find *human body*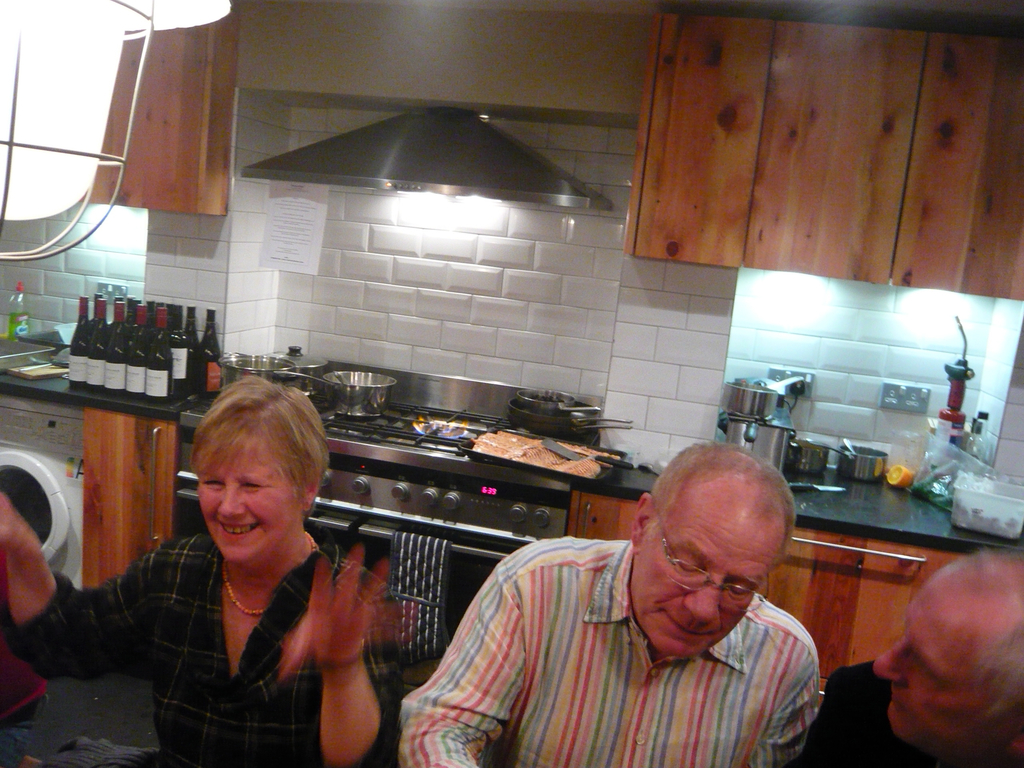
392, 458, 841, 766
